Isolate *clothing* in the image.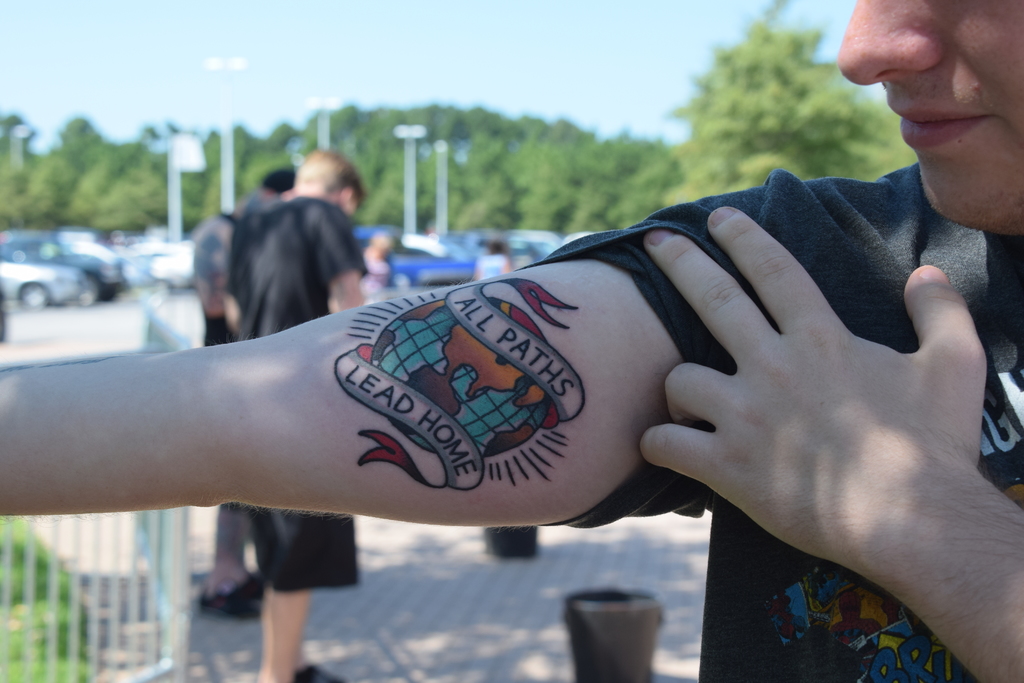
Isolated region: select_region(258, 179, 359, 597).
